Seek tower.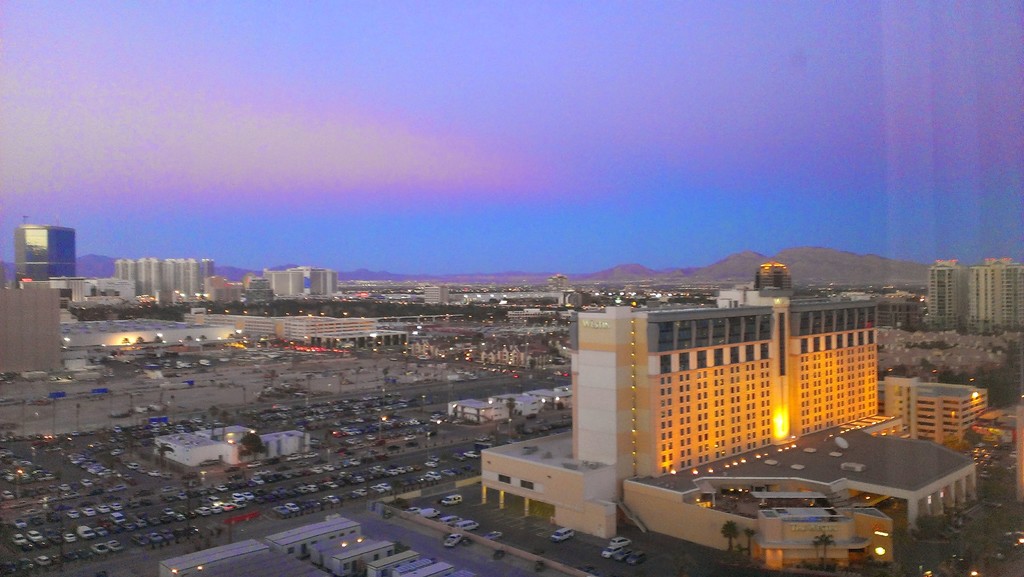
(113, 253, 154, 308).
